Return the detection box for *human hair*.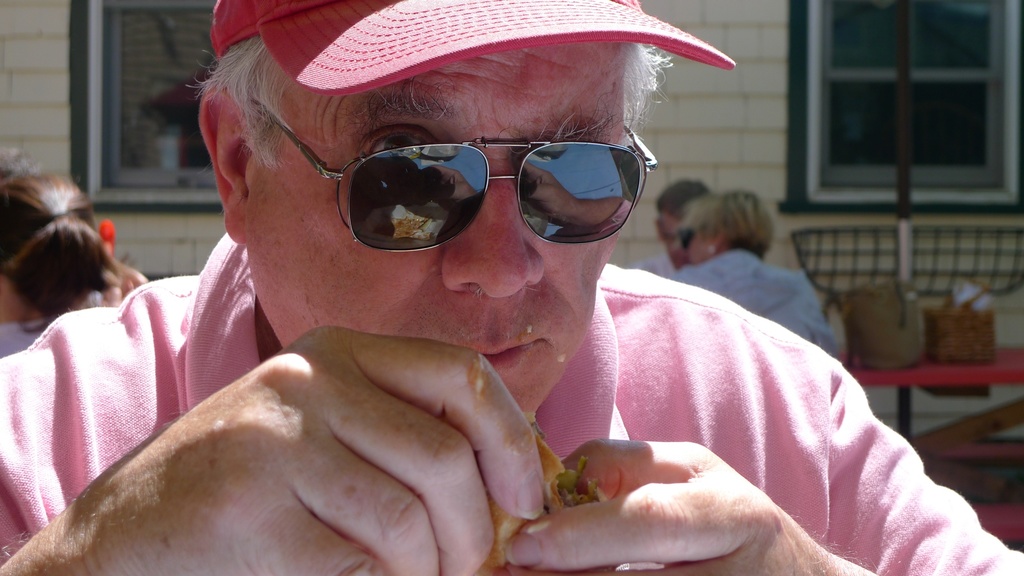
(676, 184, 782, 259).
